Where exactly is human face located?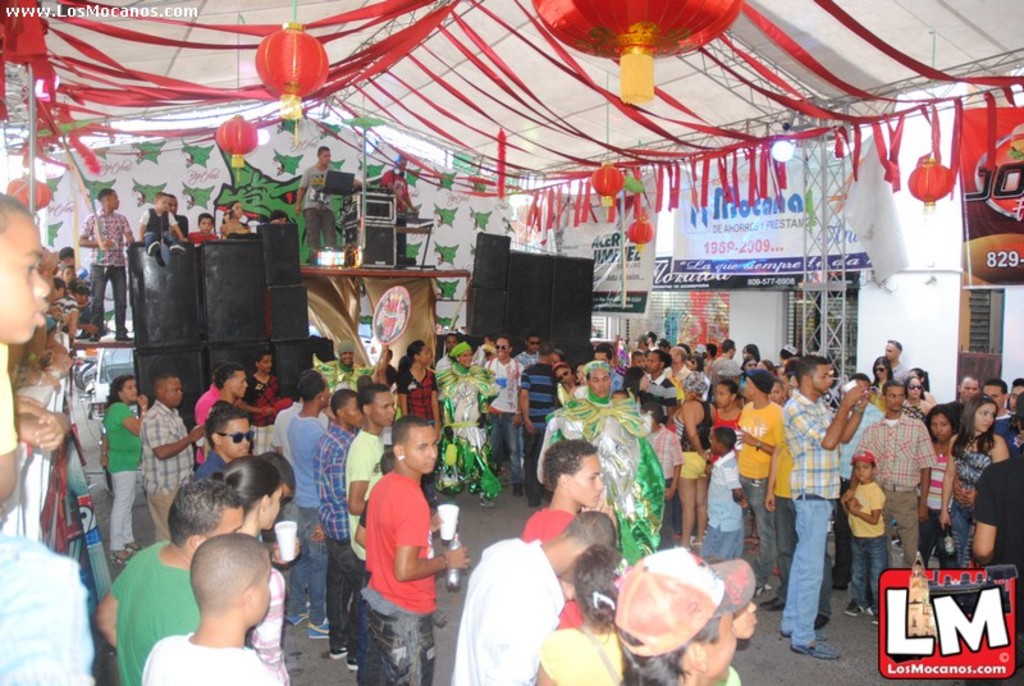
Its bounding box is (x1=342, y1=399, x2=358, y2=420).
